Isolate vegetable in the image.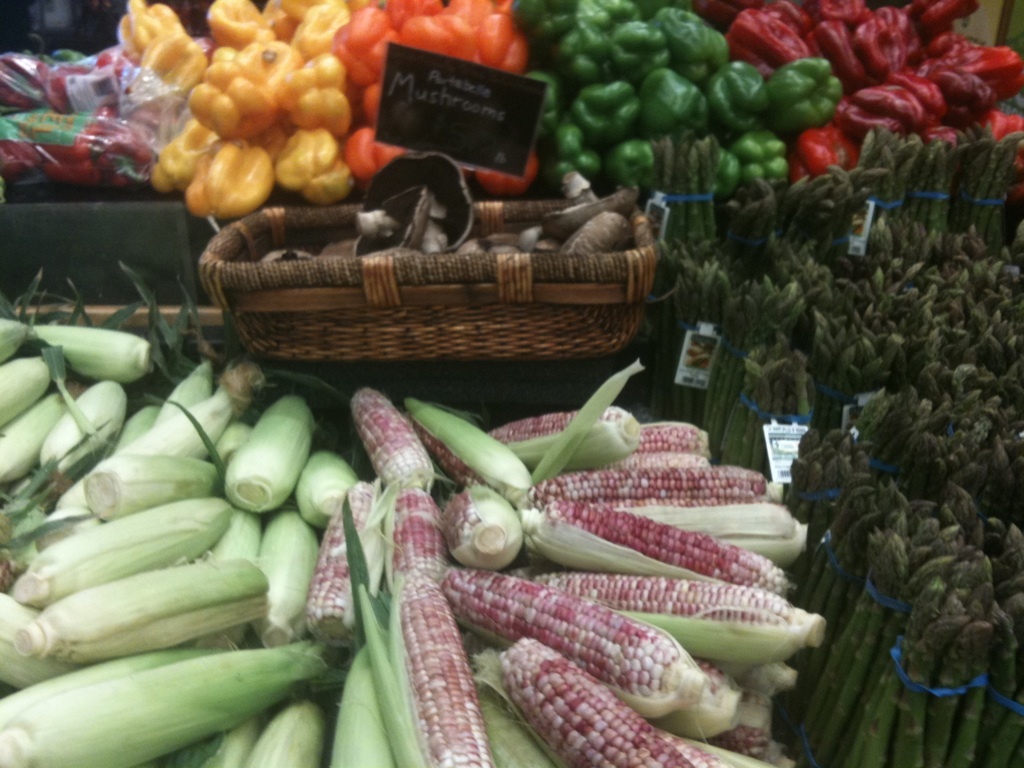
Isolated region: BBox(736, 660, 797, 695).
